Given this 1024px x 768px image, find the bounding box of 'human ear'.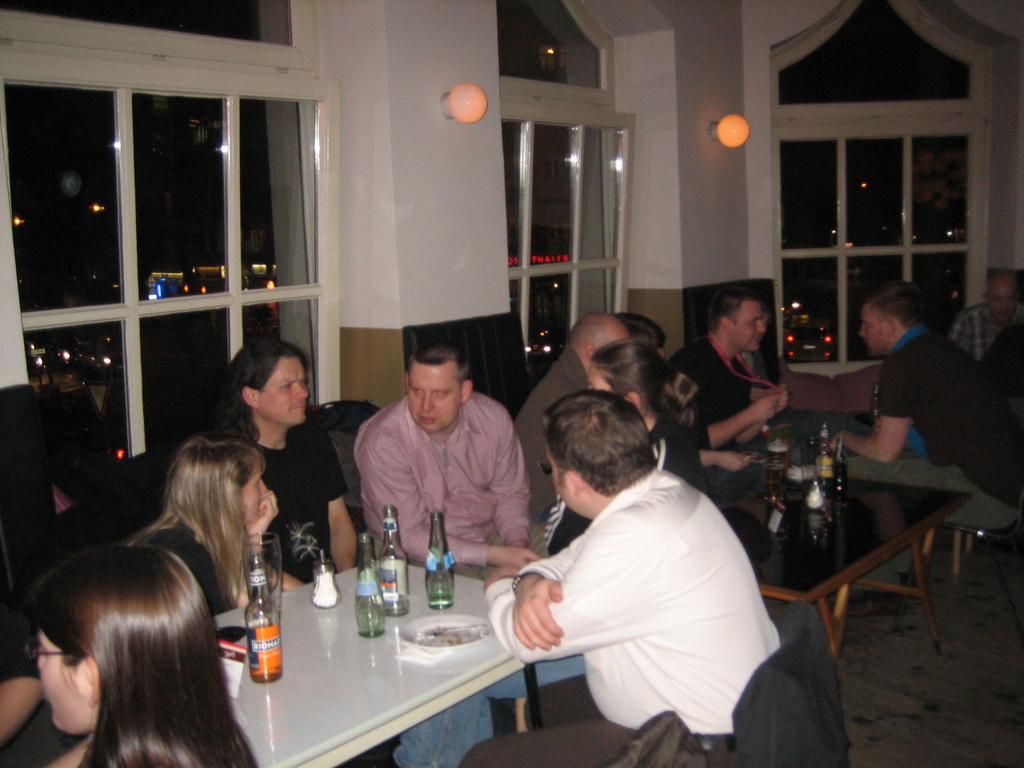
box(624, 390, 639, 413).
